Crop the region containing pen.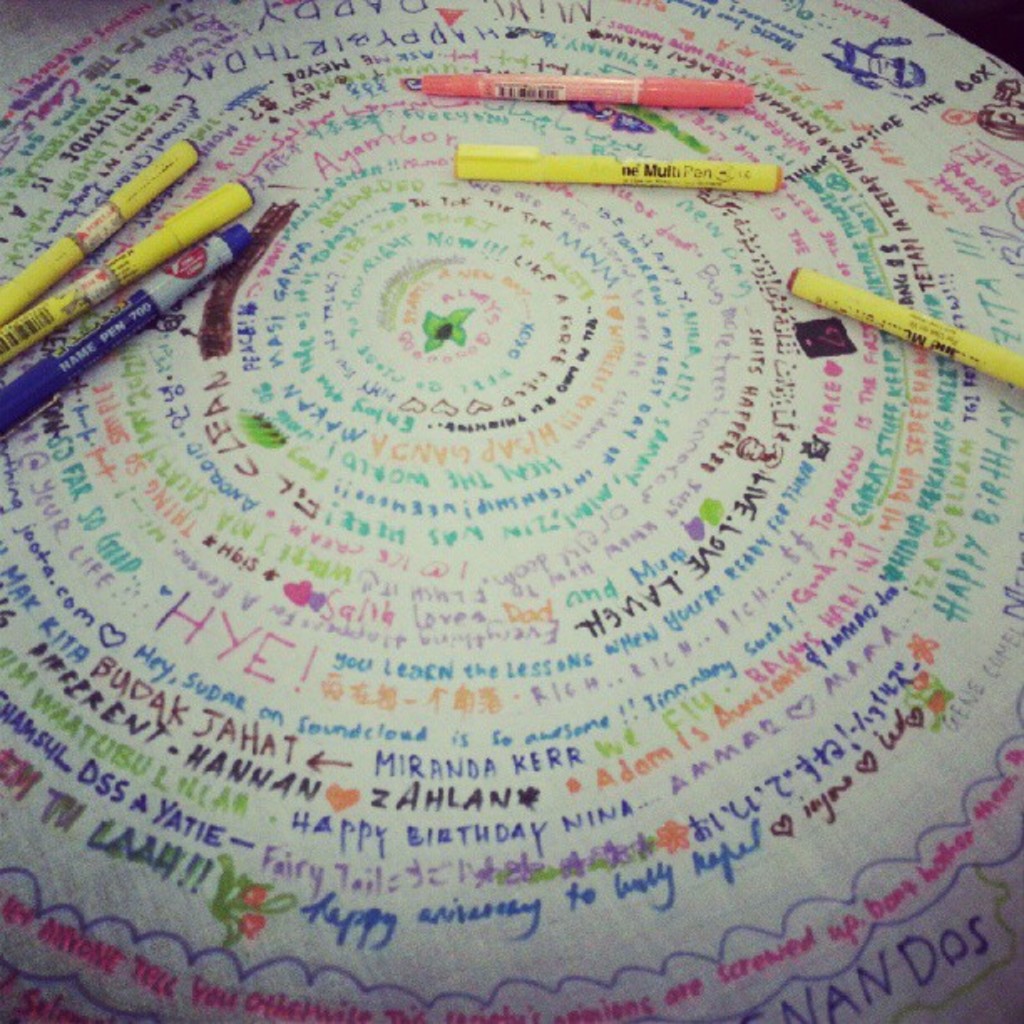
Crop region: box=[407, 75, 755, 104].
